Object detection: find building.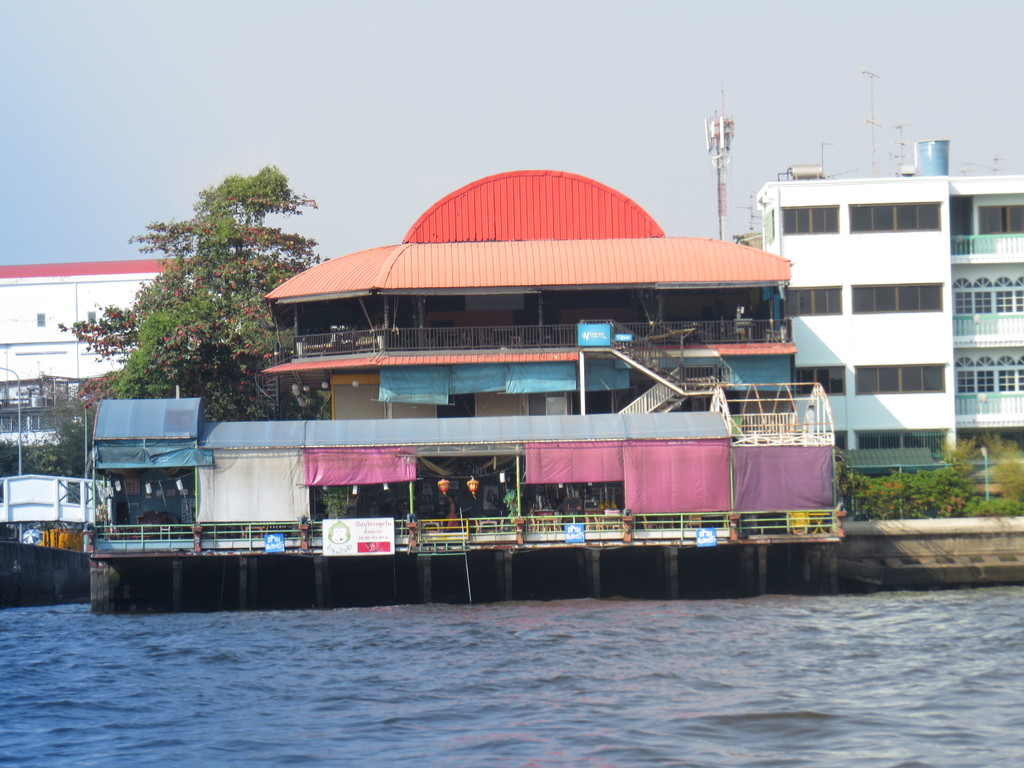
[0,262,219,431].
